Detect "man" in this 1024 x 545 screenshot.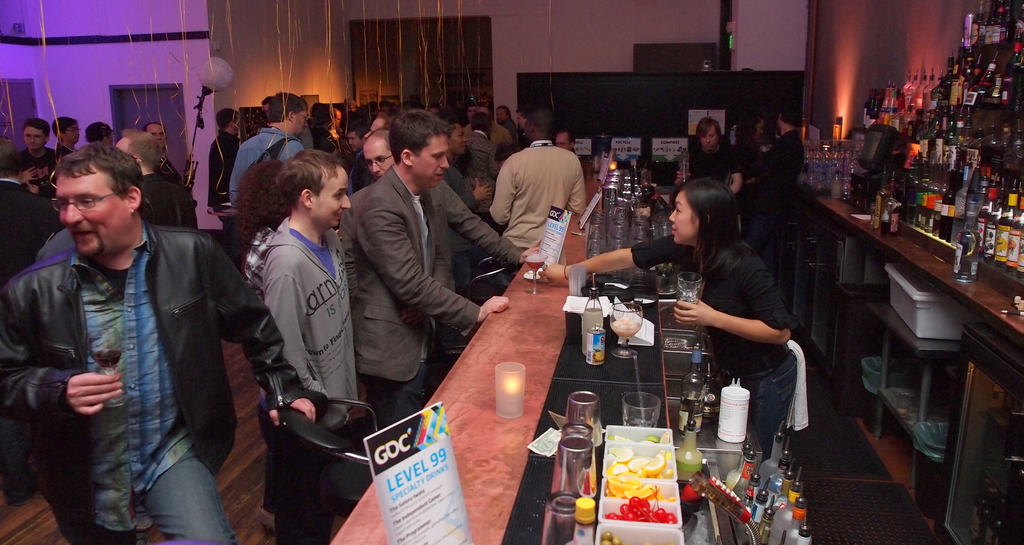
Detection: x1=346, y1=124, x2=371, y2=193.
